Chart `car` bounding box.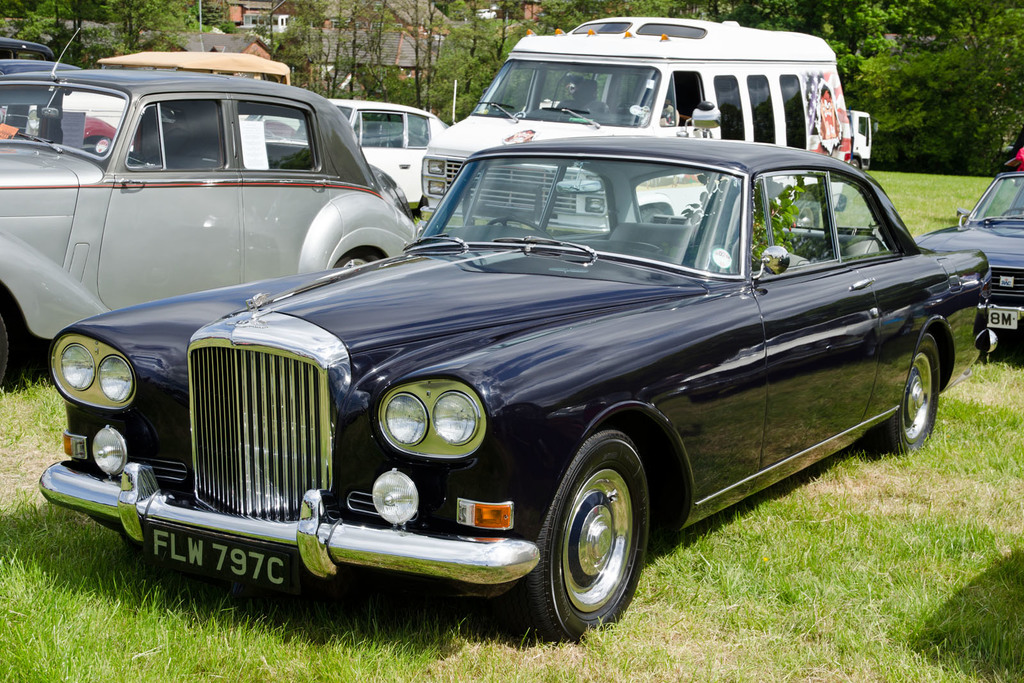
Charted: x1=916 y1=176 x2=1023 y2=350.
